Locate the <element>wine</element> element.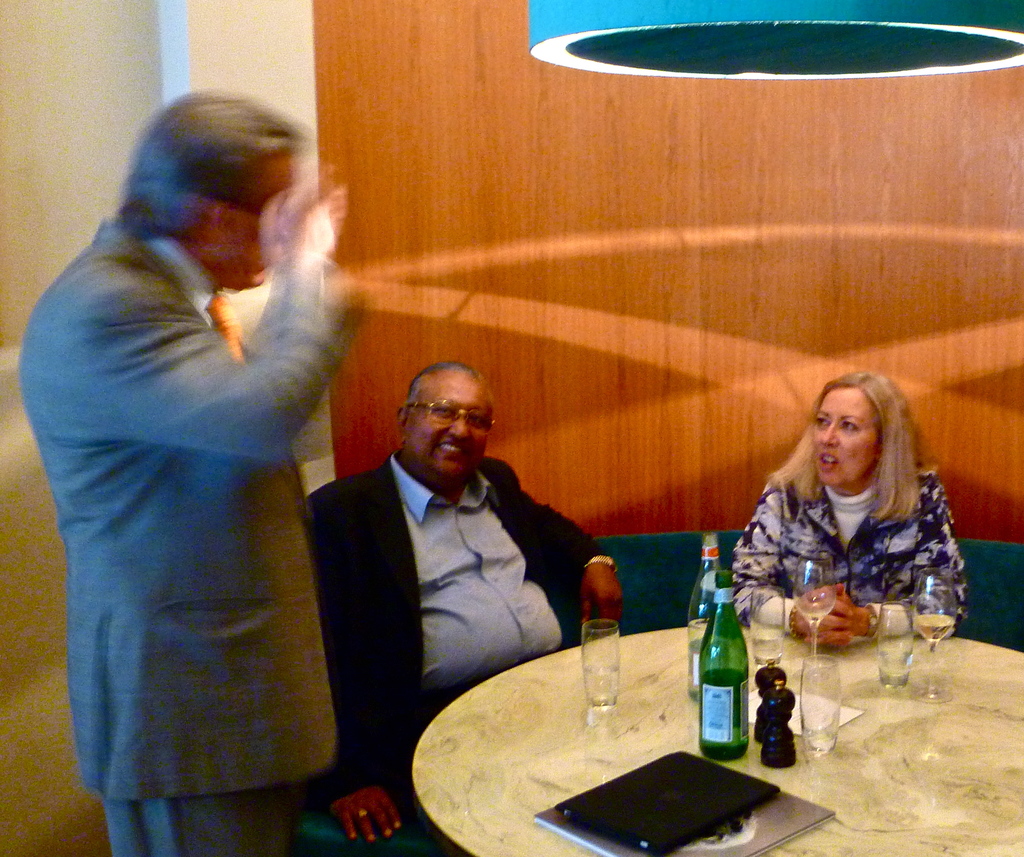
Element bbox: <bbox>700, 603, 765, 748</bbox>.
